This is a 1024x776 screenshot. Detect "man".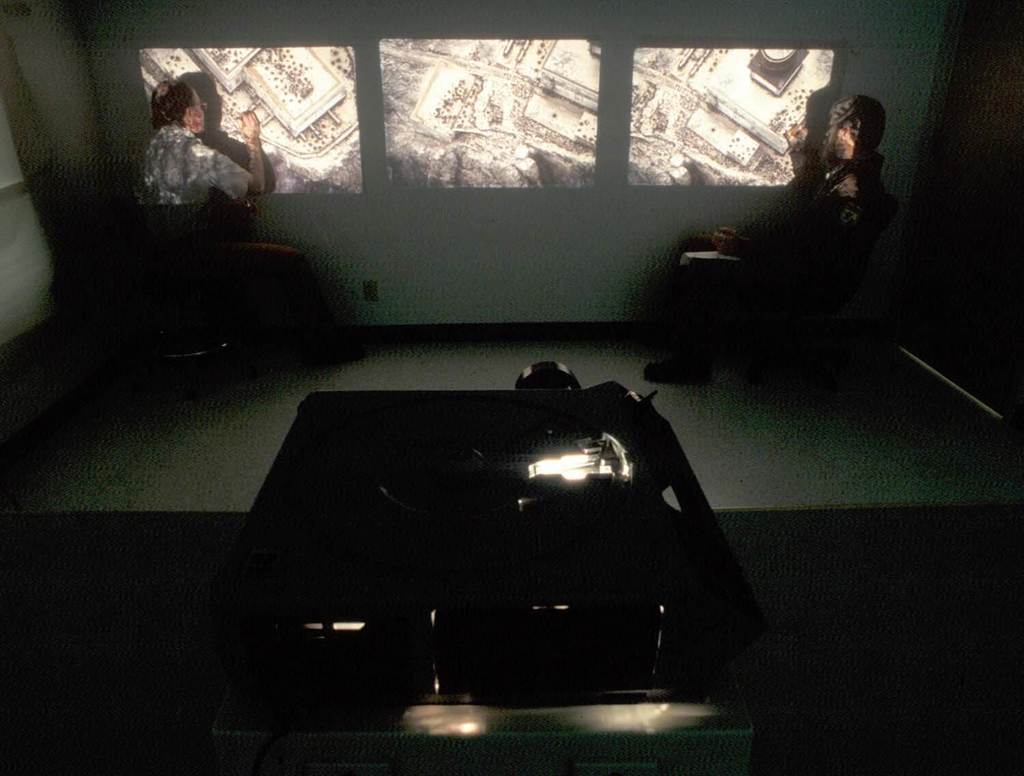
crop(120, 78, 356, 362).
